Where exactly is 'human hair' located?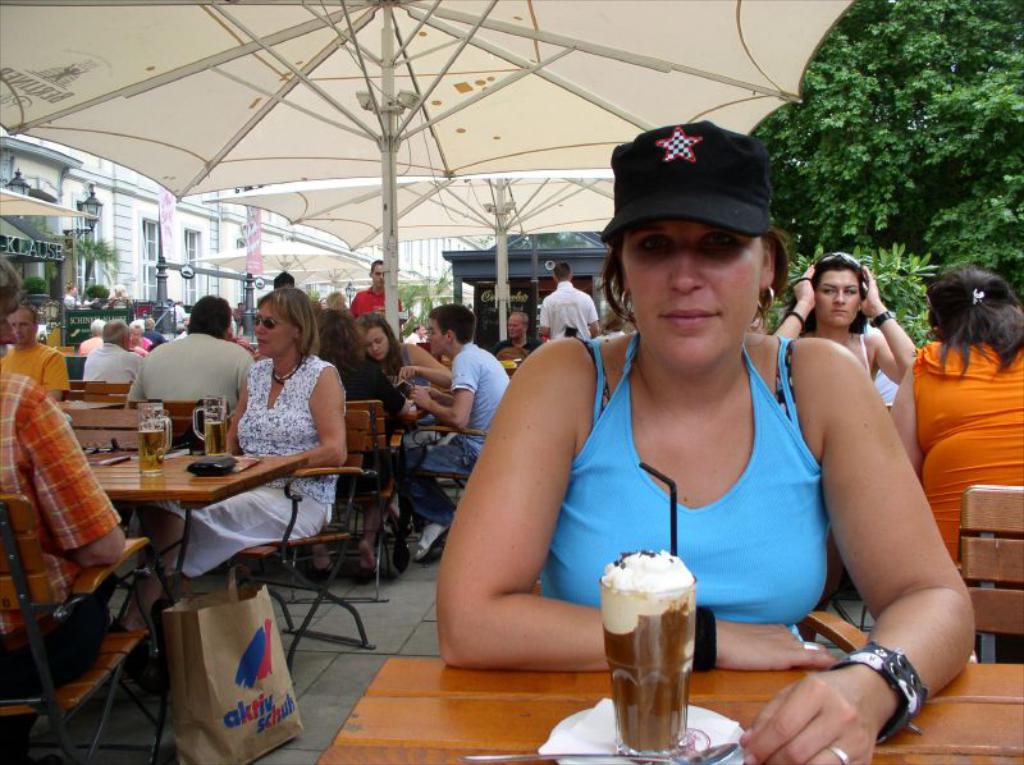
Its bounding box is l=326, t=289, r=346, b=311.
